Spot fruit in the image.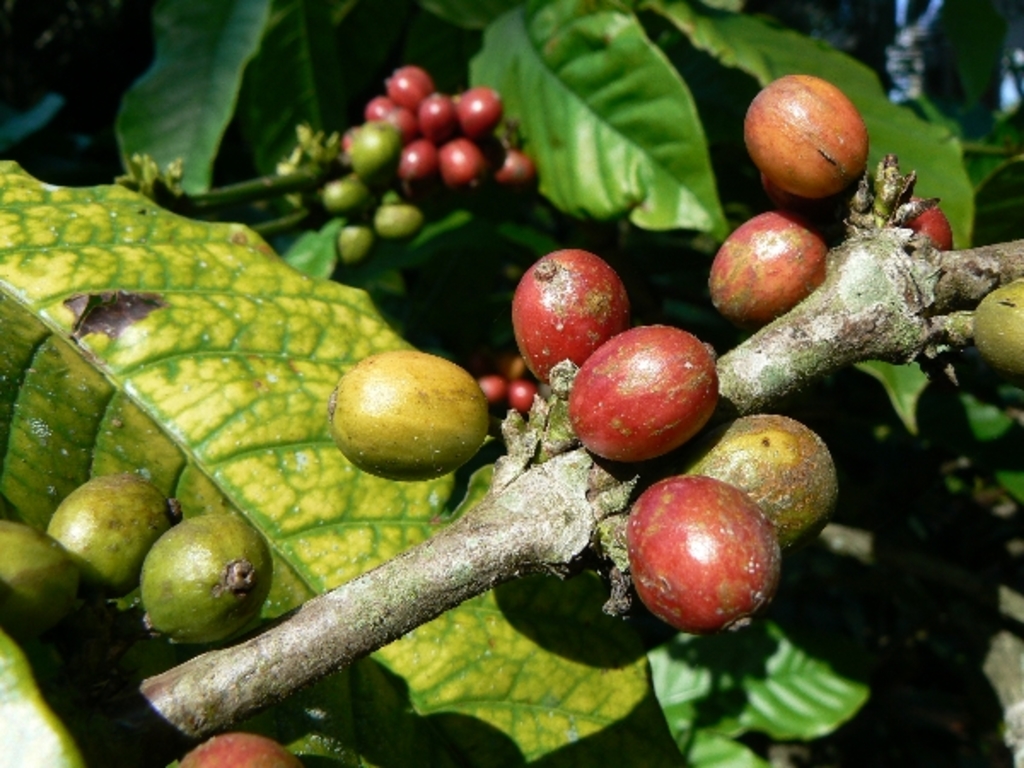
fruit found at 130:502:271:664.
